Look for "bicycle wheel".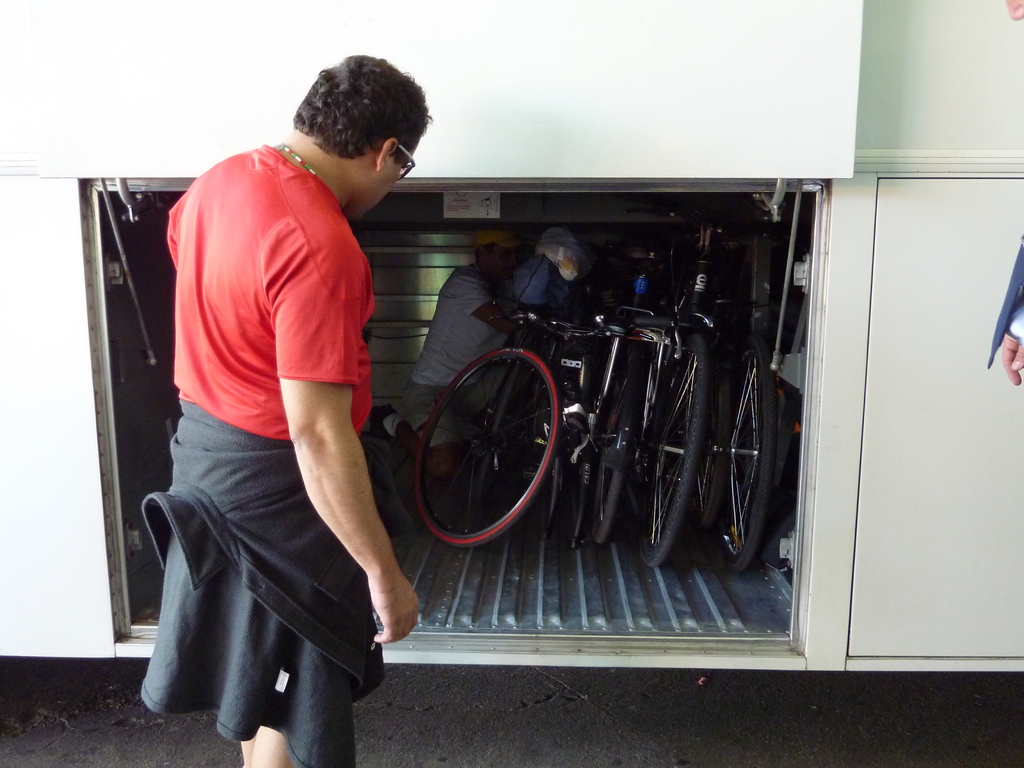
Found: detection(525, 373, 563, 548).
